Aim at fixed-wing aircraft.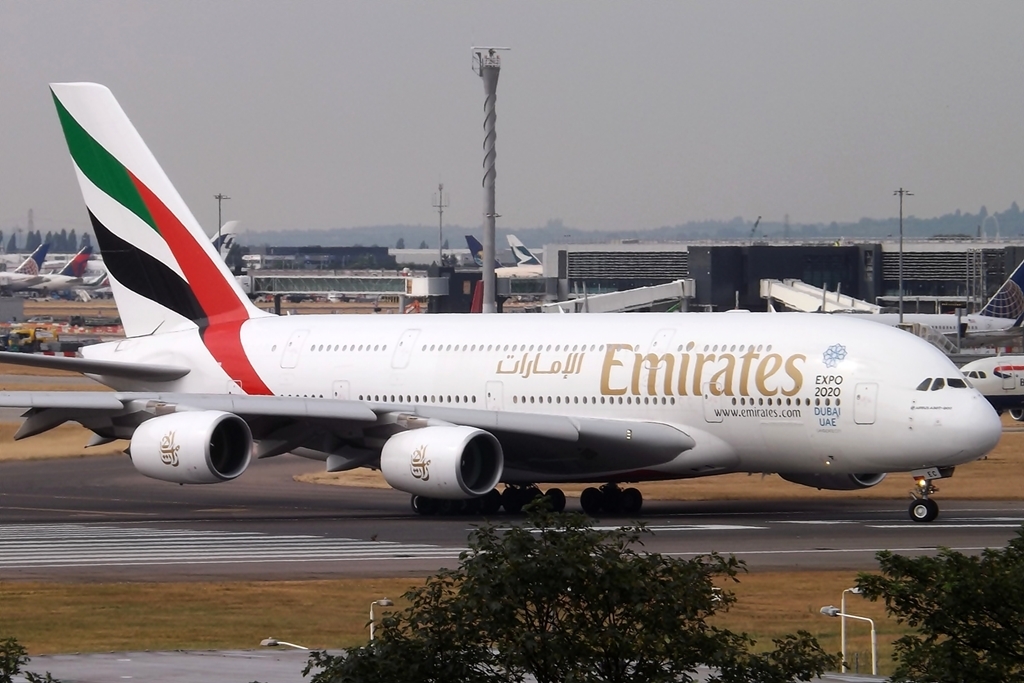
Aimed at {"x1": 0, "y1": 81, "x2": 1003, "y2": 517}.
